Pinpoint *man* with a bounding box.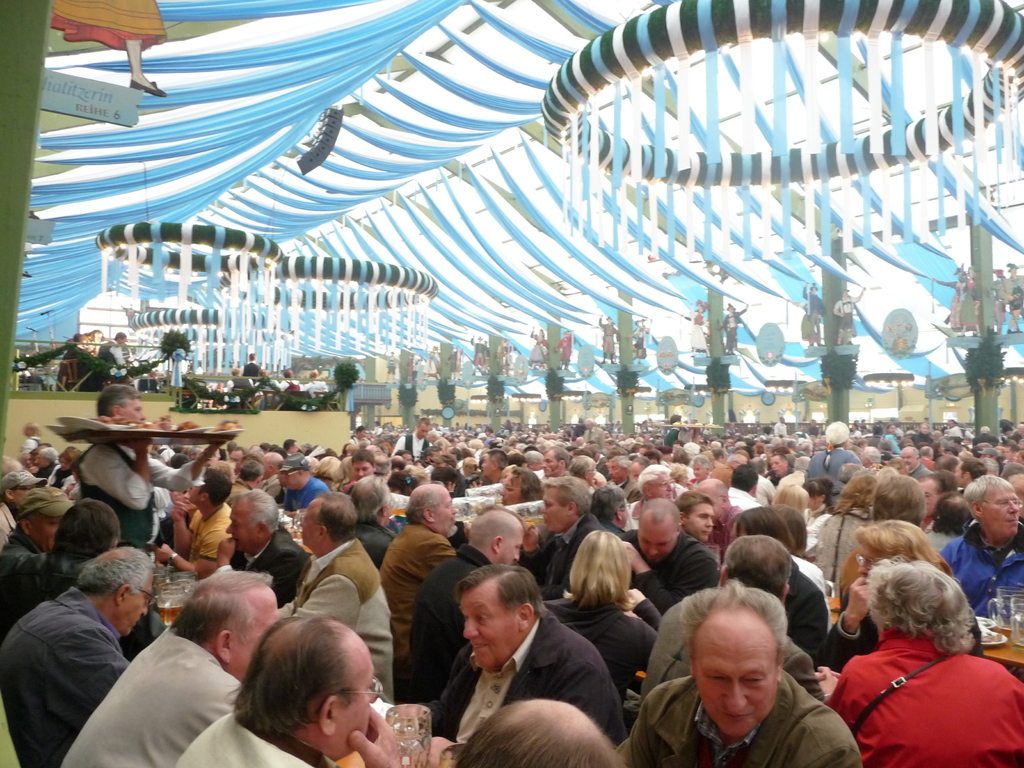
bbox(832, 285, 865, 345).
